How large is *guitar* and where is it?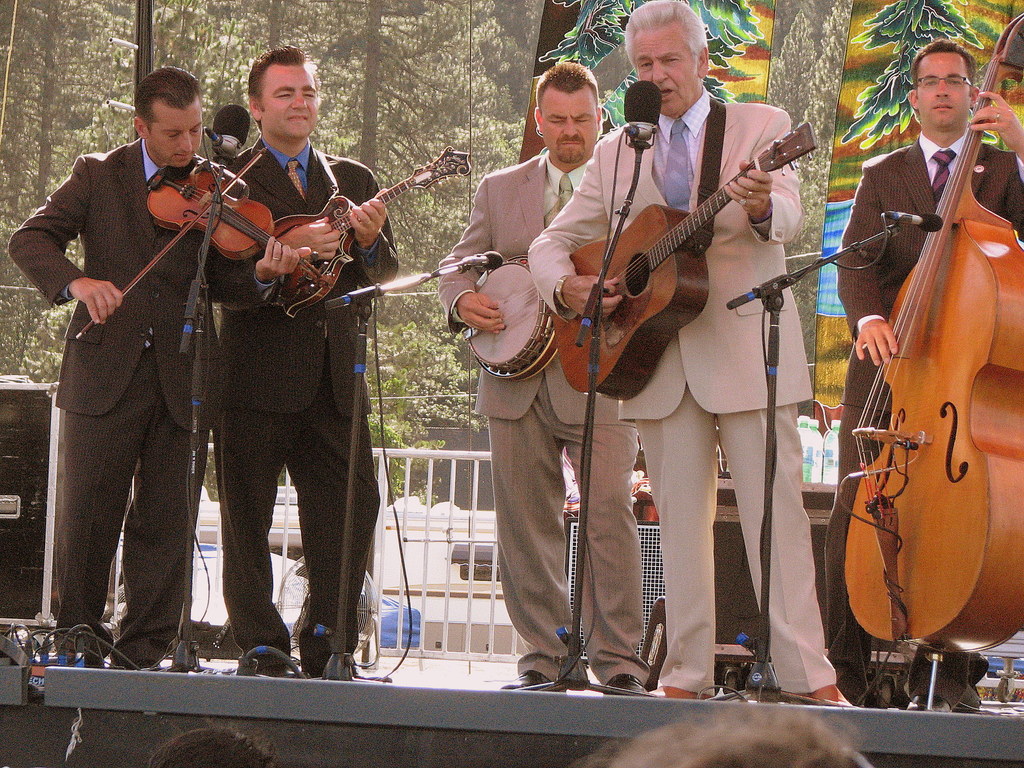
Bounding box: (535, 109, 823, 390).
